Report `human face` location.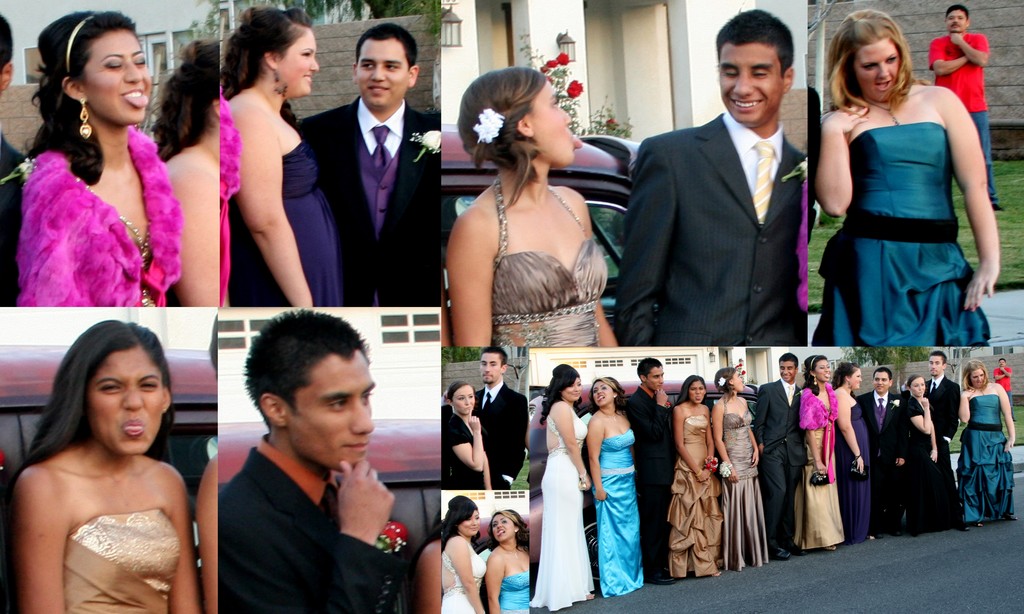
Report: 483:349:507:384.
